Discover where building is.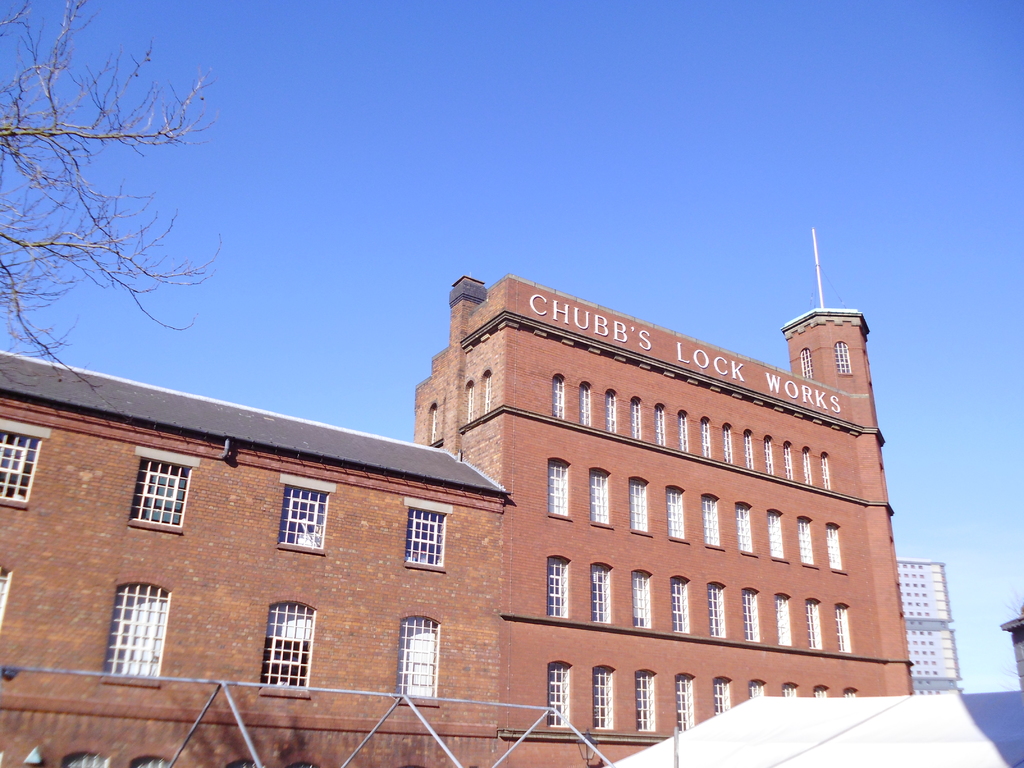
Discovered at [890,561,963,694].
